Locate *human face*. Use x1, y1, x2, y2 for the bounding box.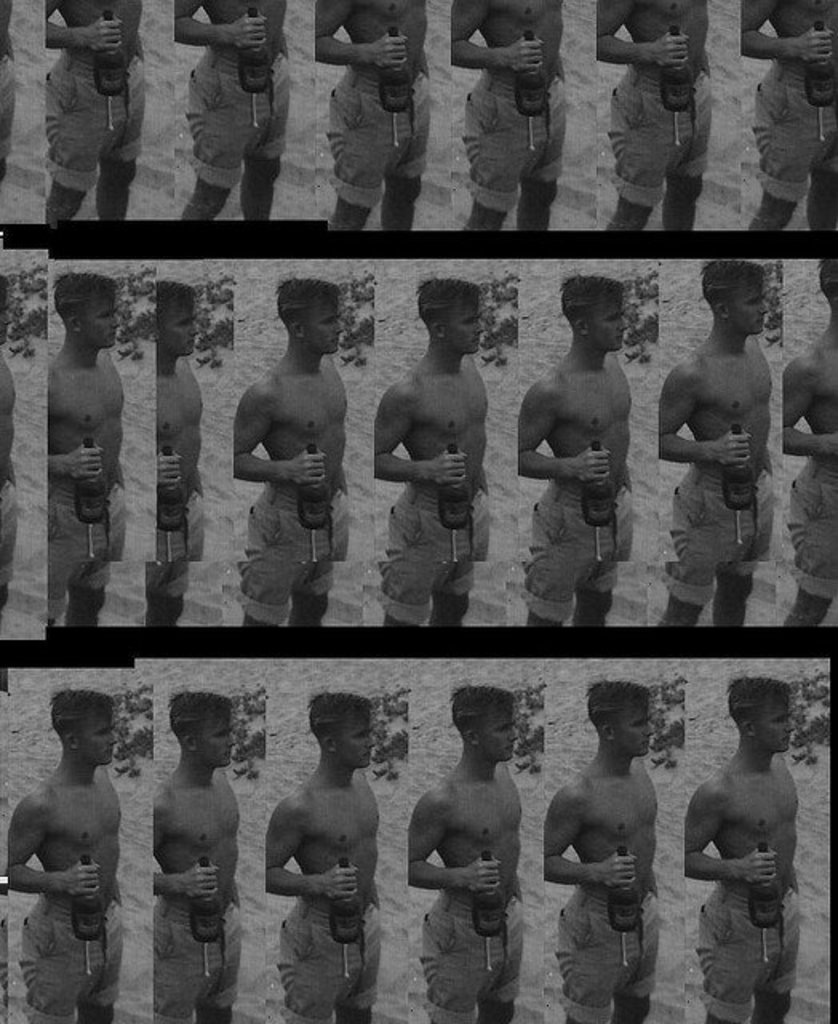
302, 299, 342, 354.
